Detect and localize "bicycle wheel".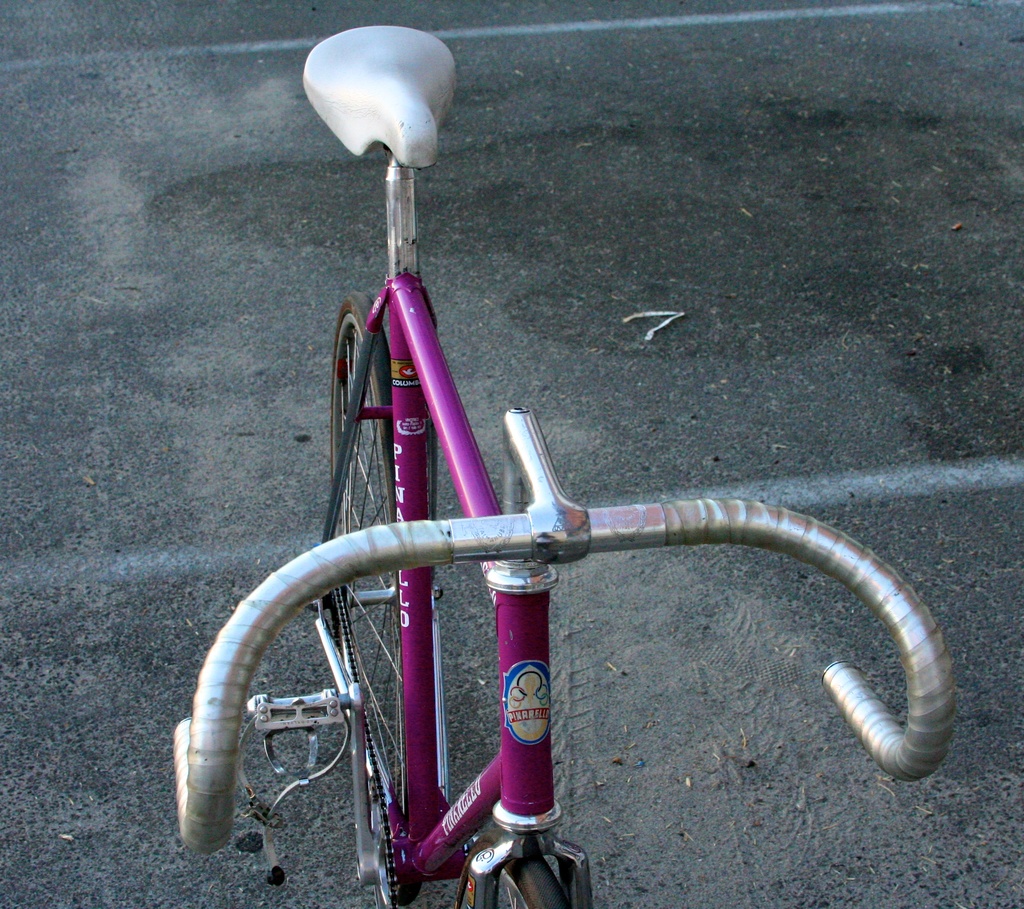
Localized at pyautogui.locateOnScreen(319, 293, 408, 811).
